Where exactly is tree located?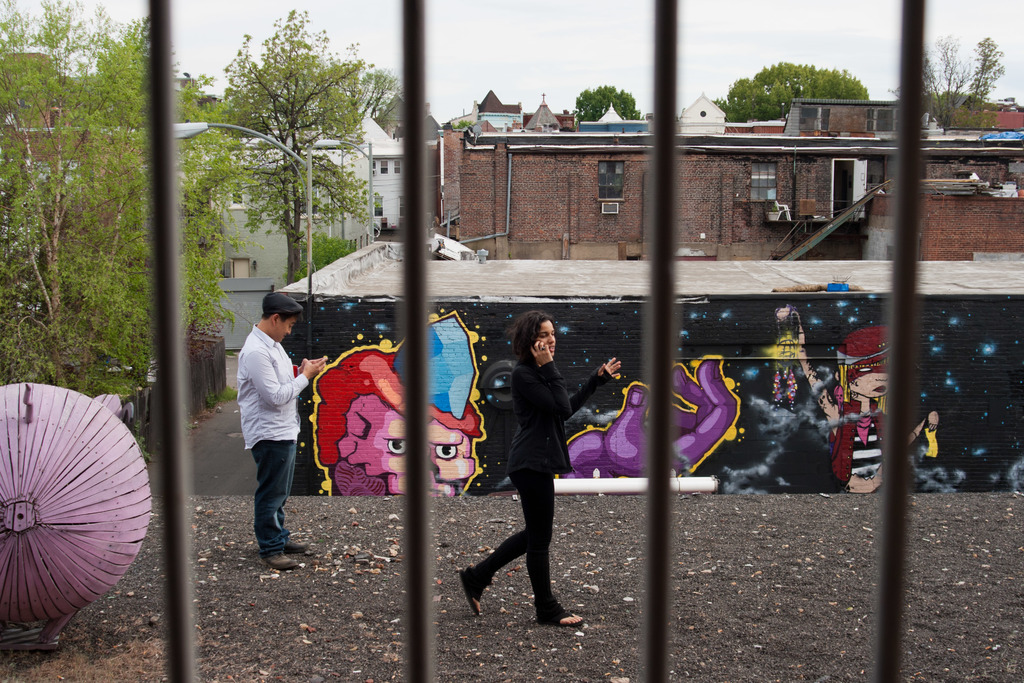
Its bounding box is (562,86,639,120).
